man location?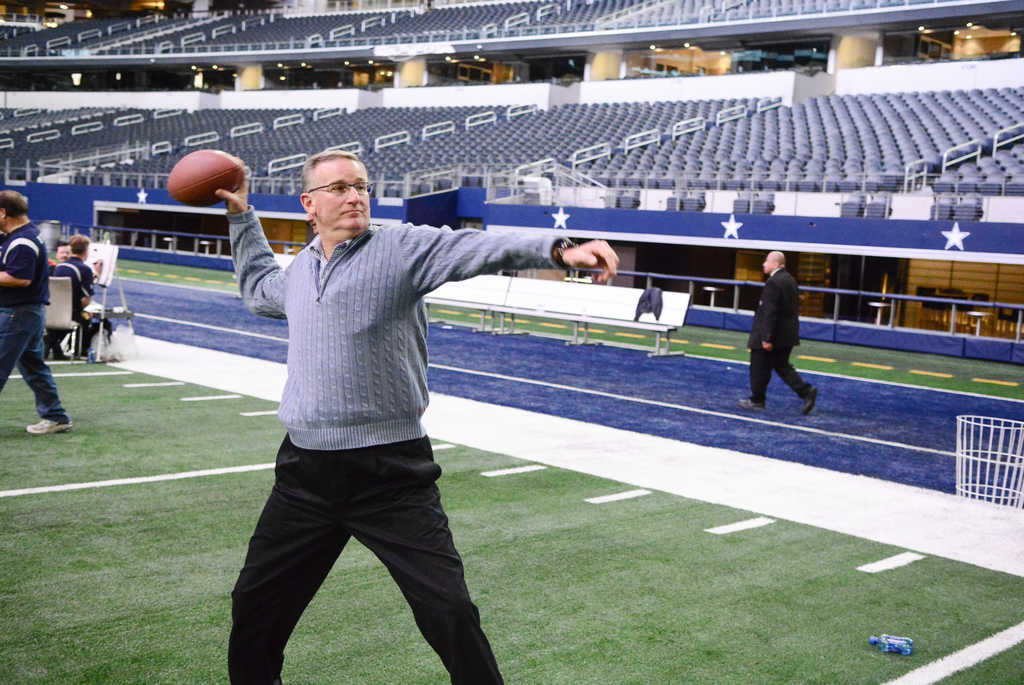
bbox(53, 240, 74, 358)
